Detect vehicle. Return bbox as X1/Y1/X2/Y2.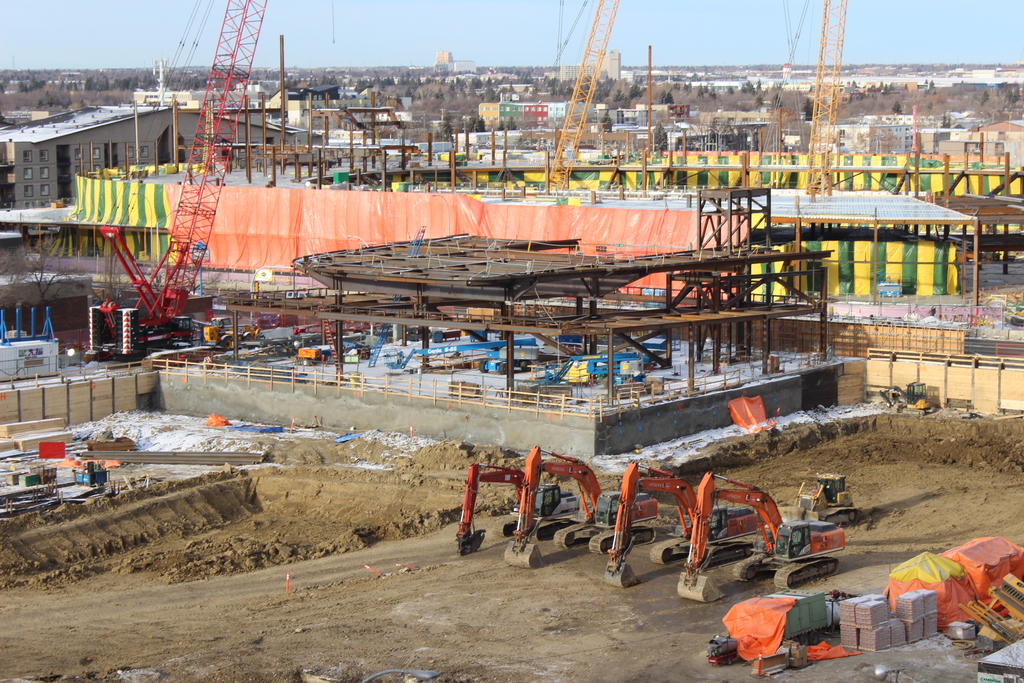
504/445/613/566.
